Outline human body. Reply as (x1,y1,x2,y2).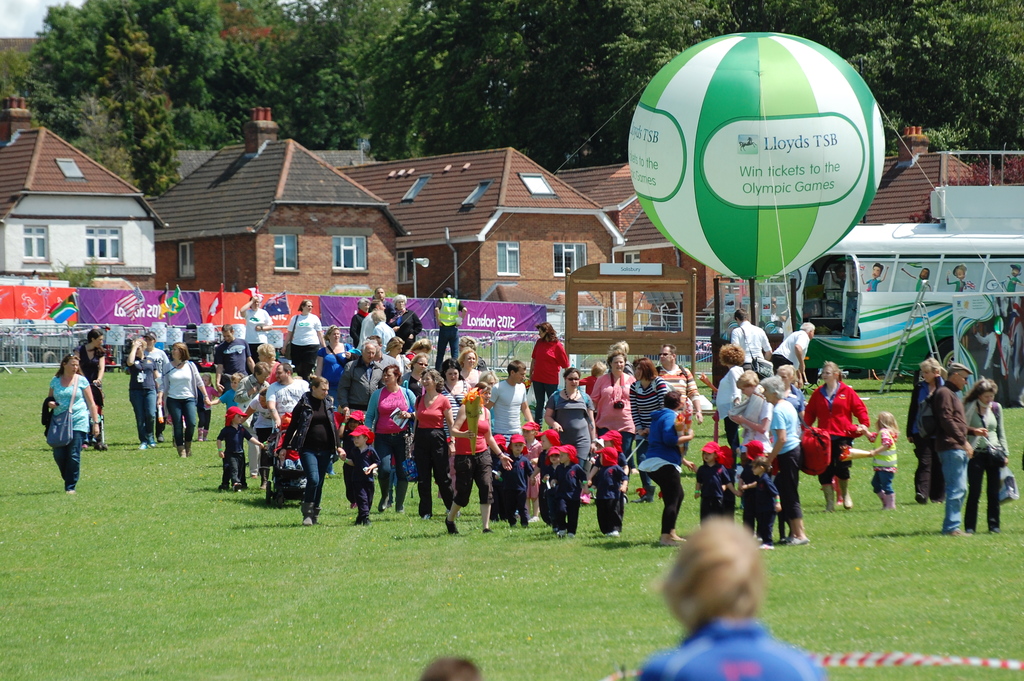
(75,341,110,450).
